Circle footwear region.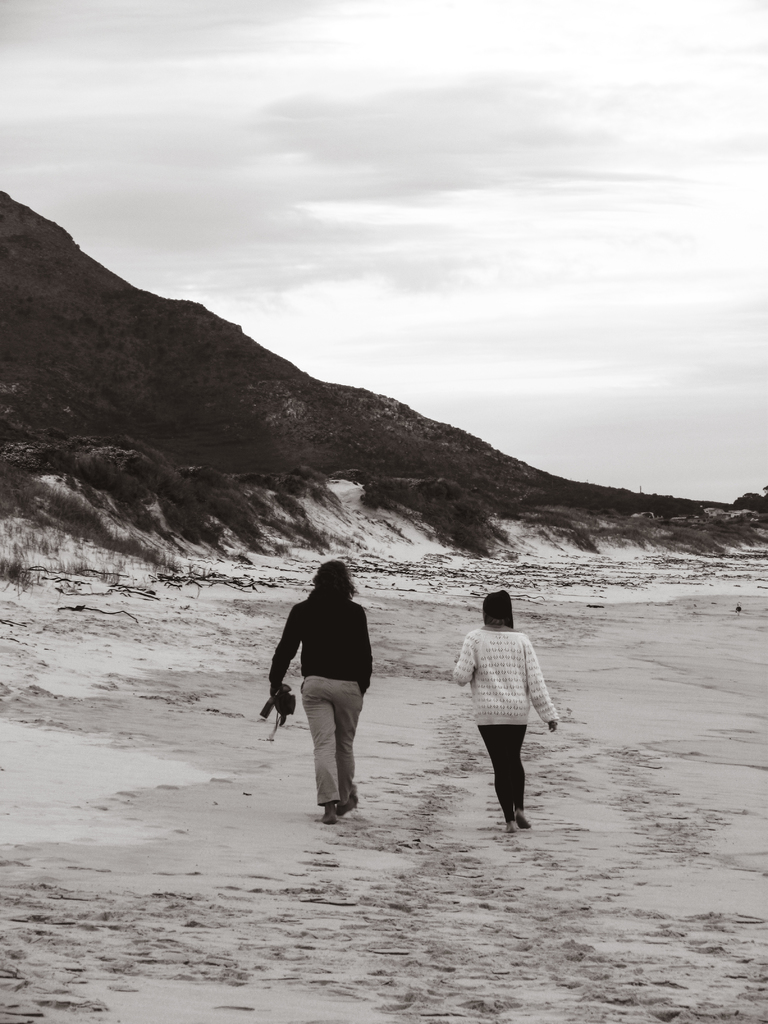
Region: <box>323,800,346,826</box>.
